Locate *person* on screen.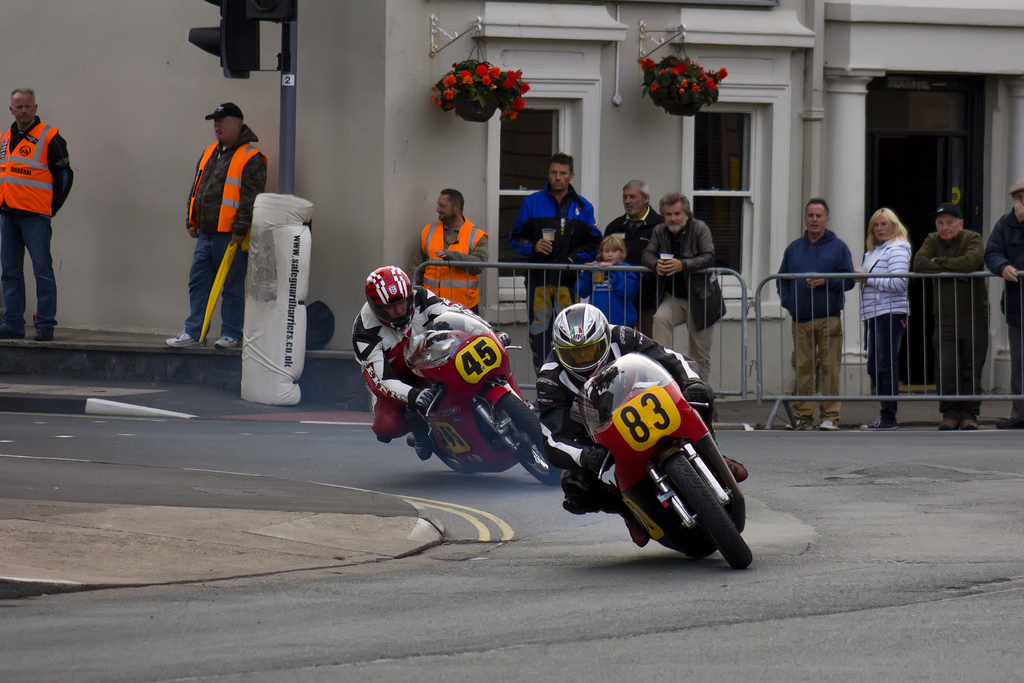
On screen at <bbox>638, 183, 735, 378</bbox>.
